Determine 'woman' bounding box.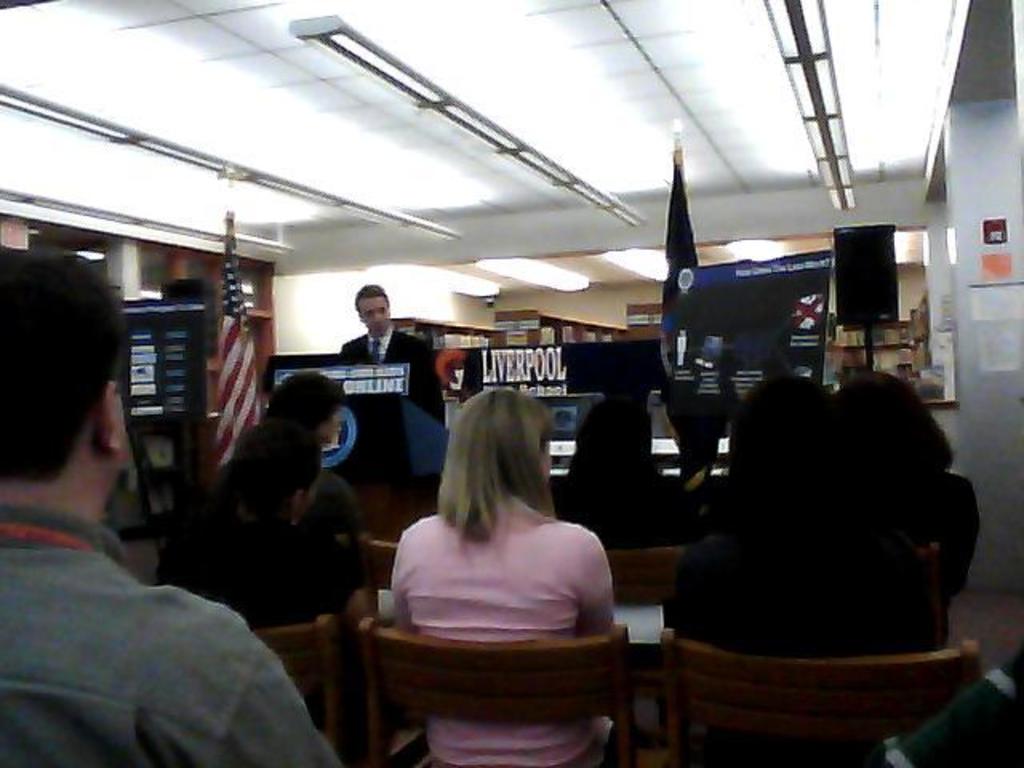
Determined: box(363, 394, 630, 682).
